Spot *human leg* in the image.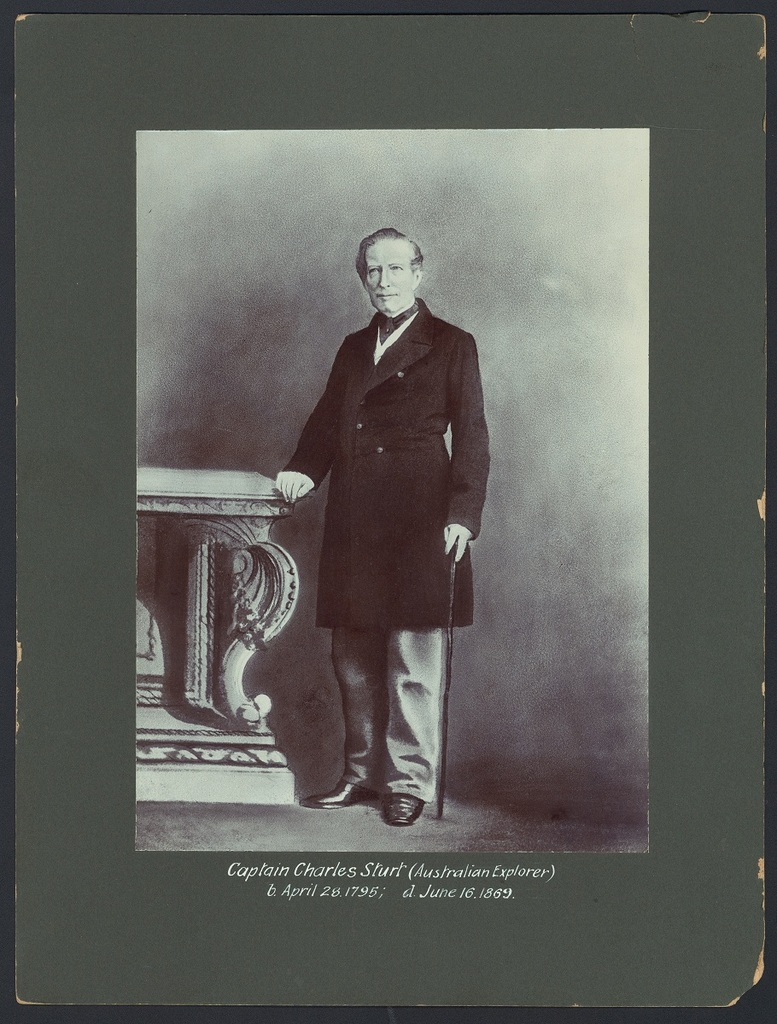
*human leg* found at bbox(303, 634, 384, 808).
